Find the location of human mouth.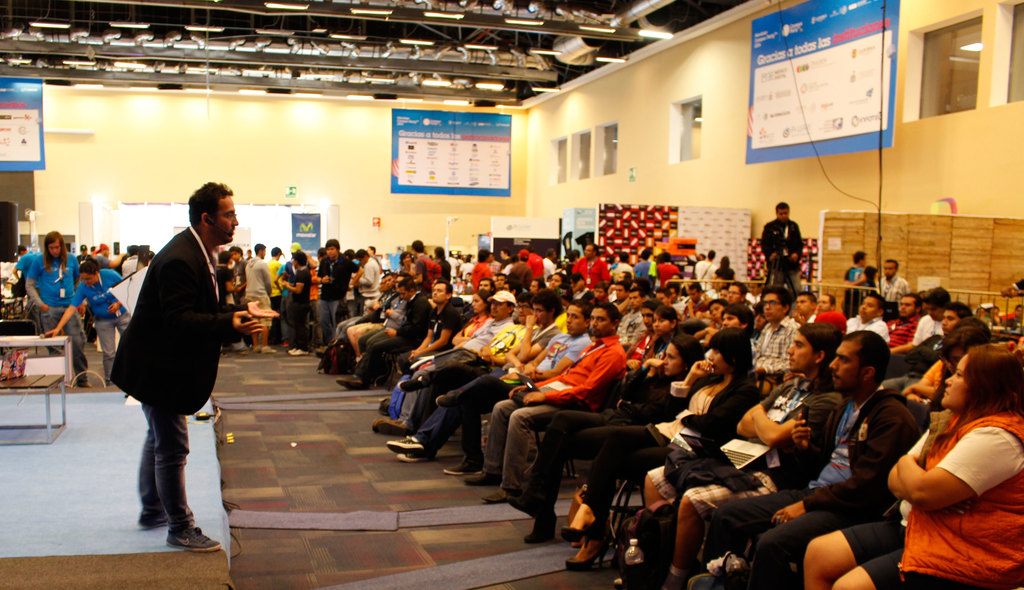
Location: bbox(763, 310, 773, 317).
